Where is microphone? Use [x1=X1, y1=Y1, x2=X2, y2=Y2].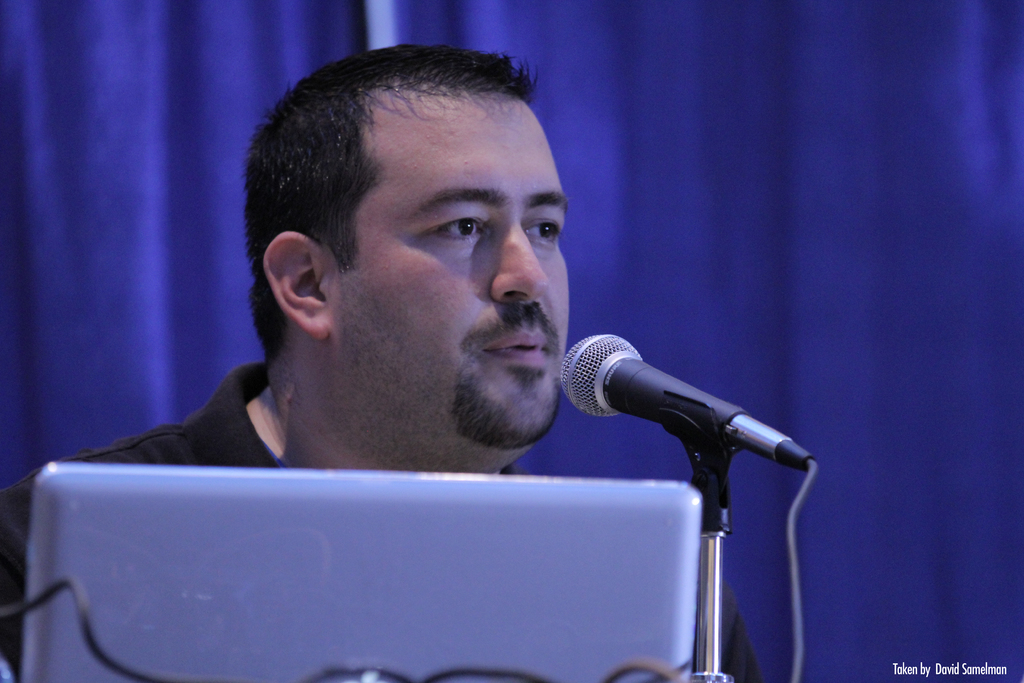
[x1=550, y1=331, x2=749, y2=475].
